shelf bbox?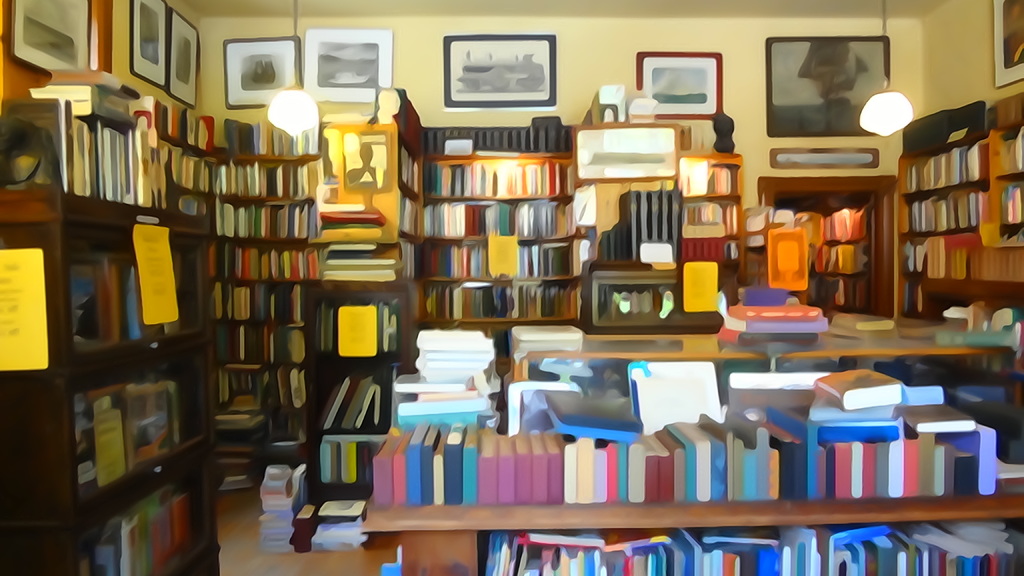
(204, 362, 300, 428)
